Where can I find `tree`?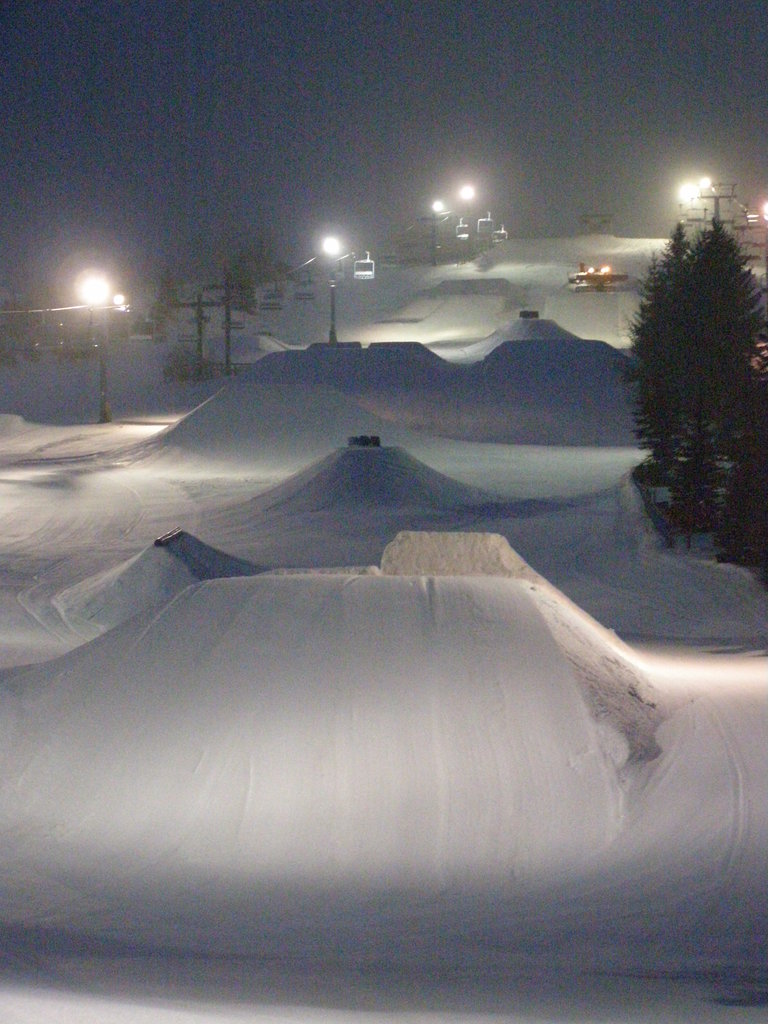
You can find it at region(226, 240, 303, 305).
